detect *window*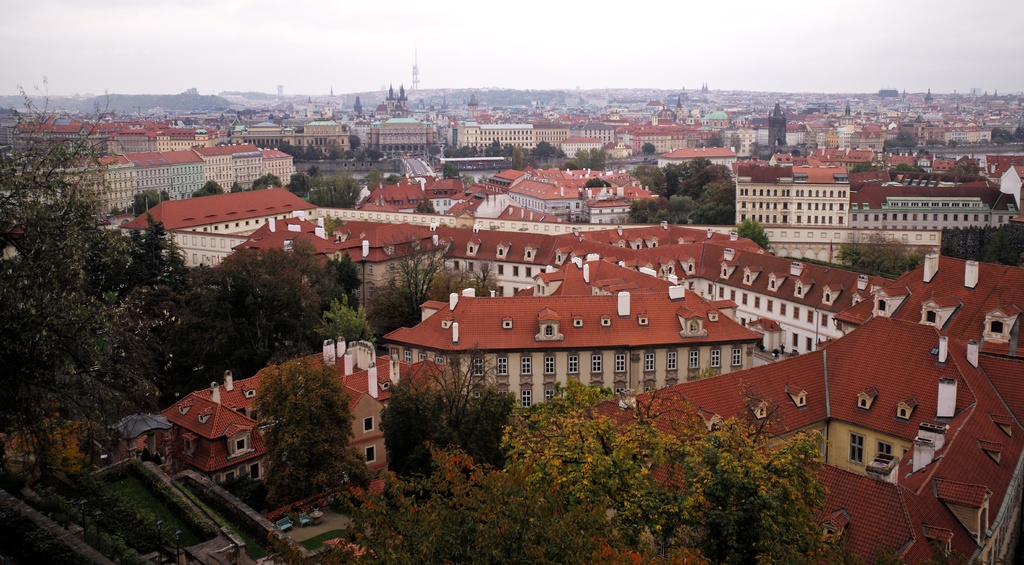
crop(539, 267, 547, 274)
